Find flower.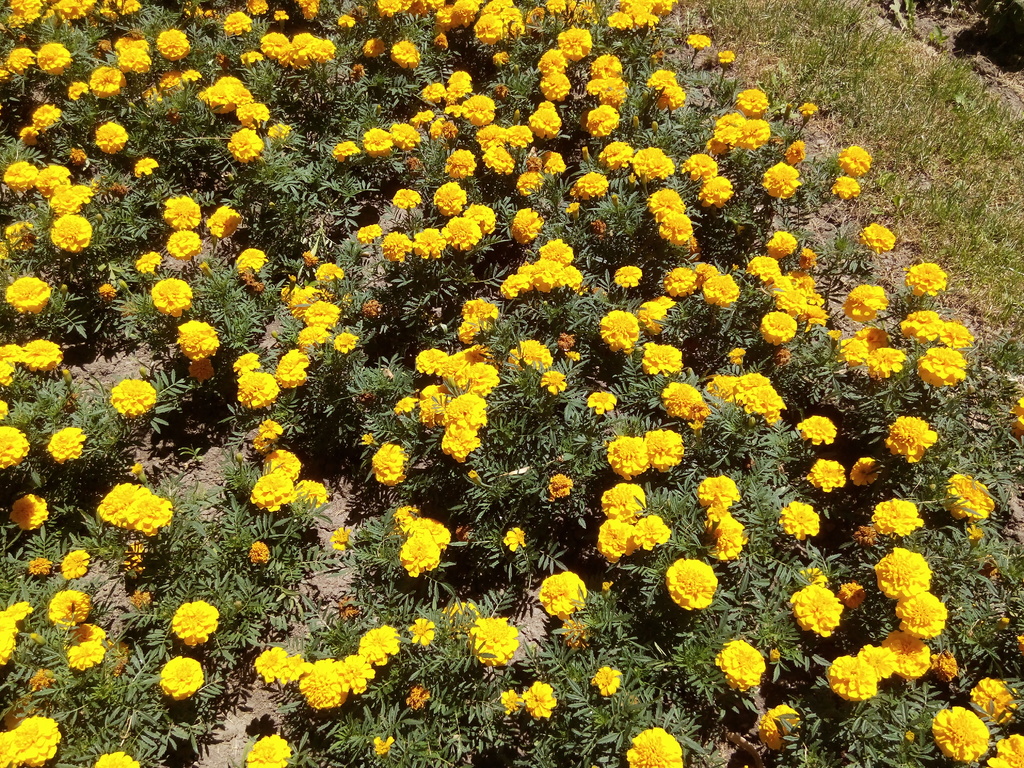
[x1=464, y1=206, x2=502, y2=241].
